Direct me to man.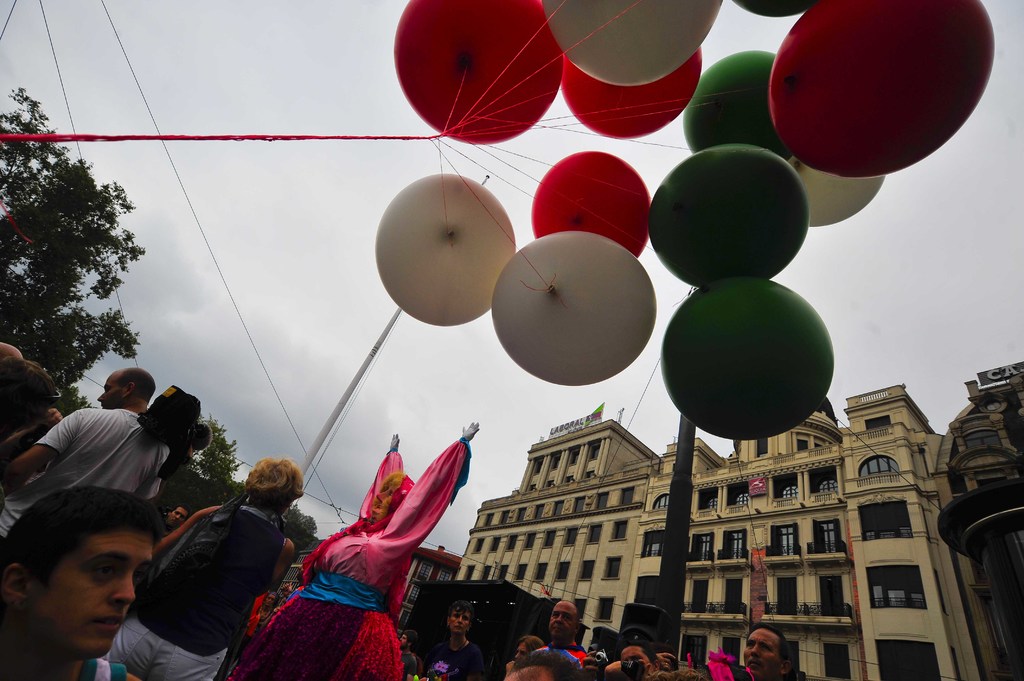
Direction: (x1=742, y1=622, x2=793, y2=680).
